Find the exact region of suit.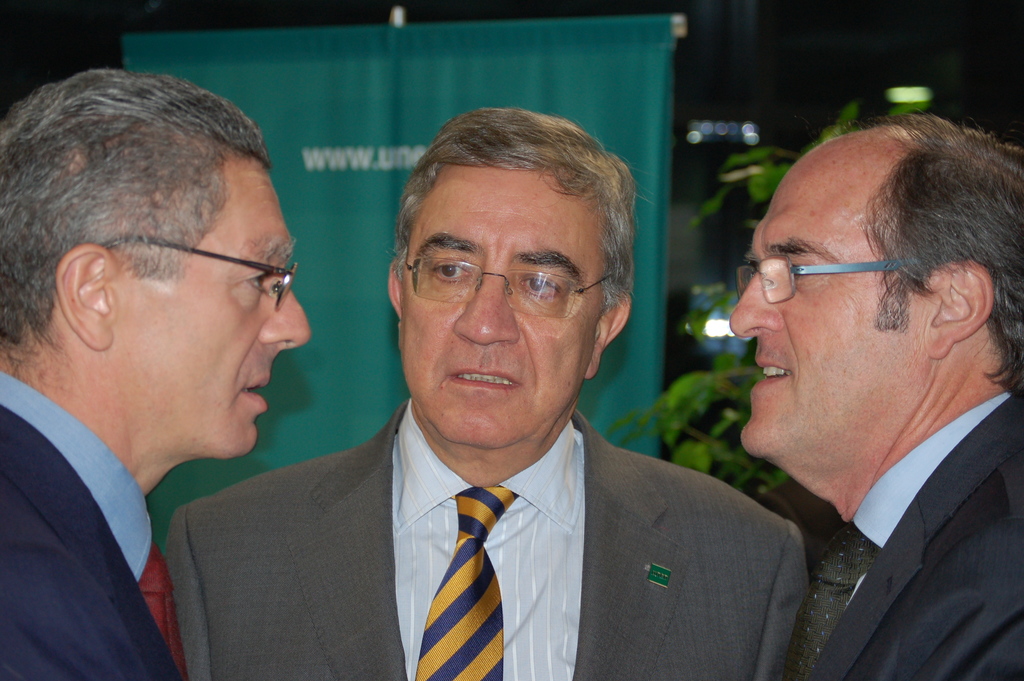
Exact region: (0, 363, 191, 680).
